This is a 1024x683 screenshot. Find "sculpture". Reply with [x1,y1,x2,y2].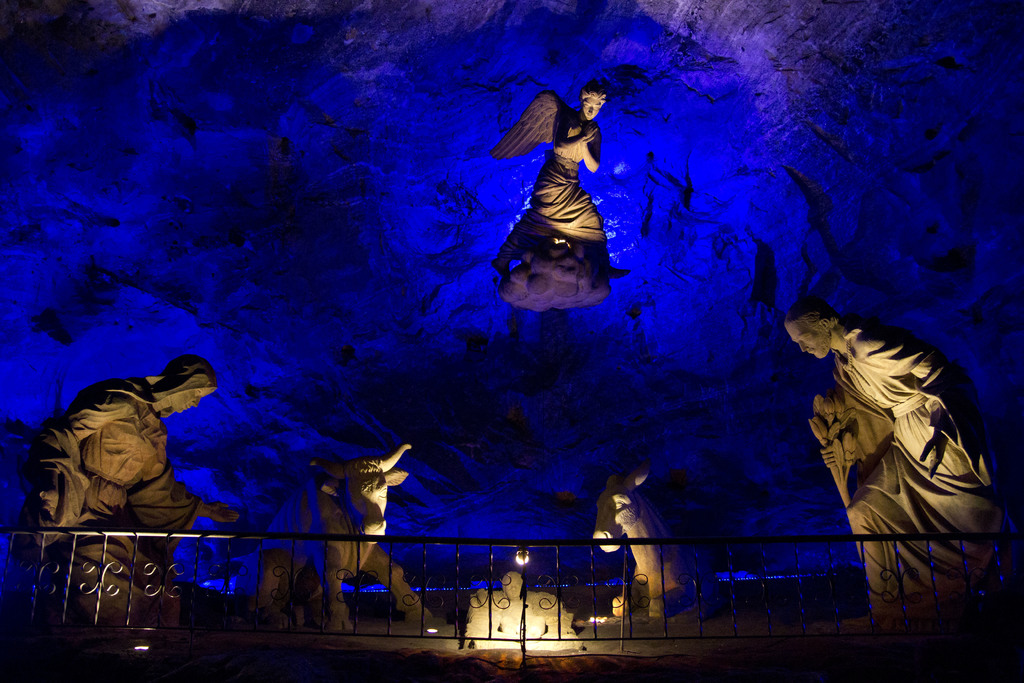
[484,86,637,315].
